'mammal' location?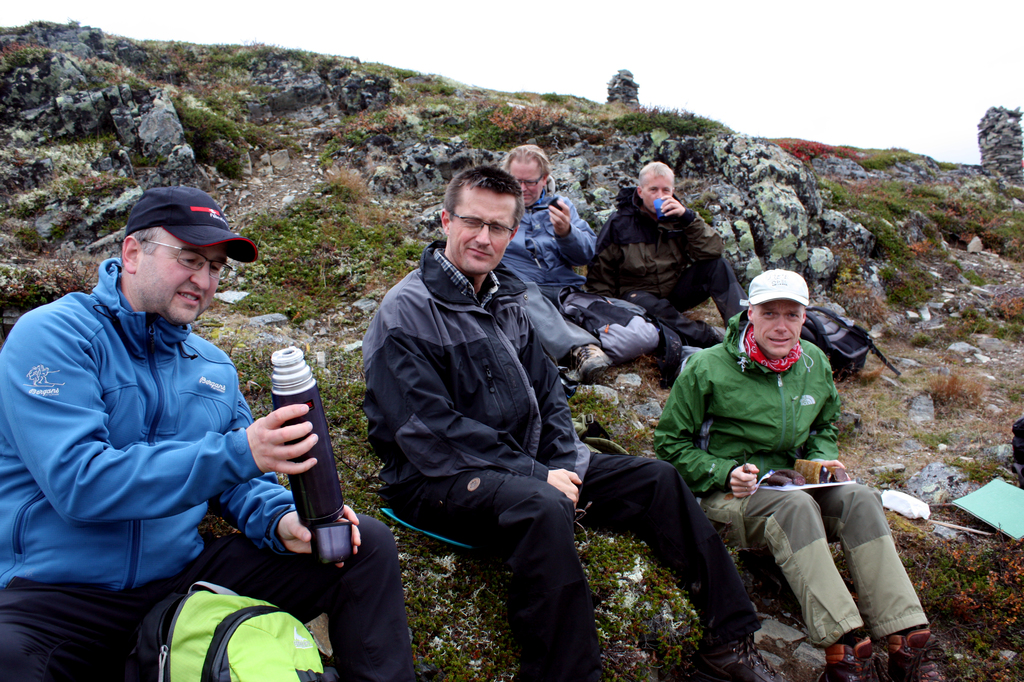
region(650, 283, 877, 621)
